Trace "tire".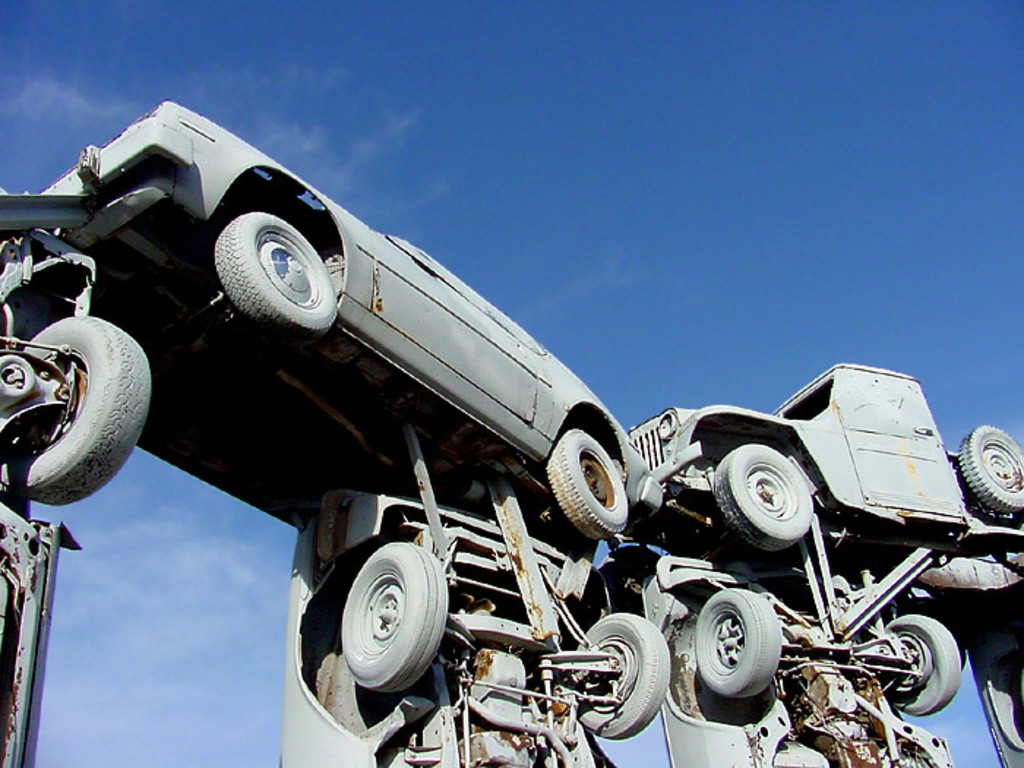
Traced to {"left": 549, "top": 429, "right": 628, "bottom": 538}.
